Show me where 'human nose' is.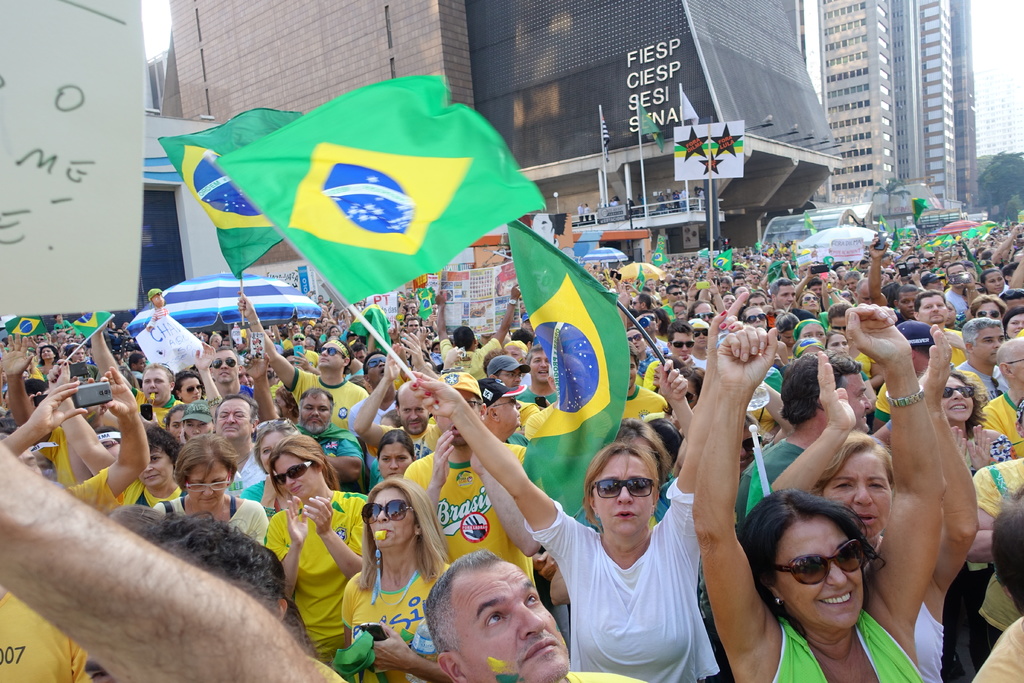
'human nose' is at {"x1": 181, "y1": 426, "x2": 184, "y2": 433}.
